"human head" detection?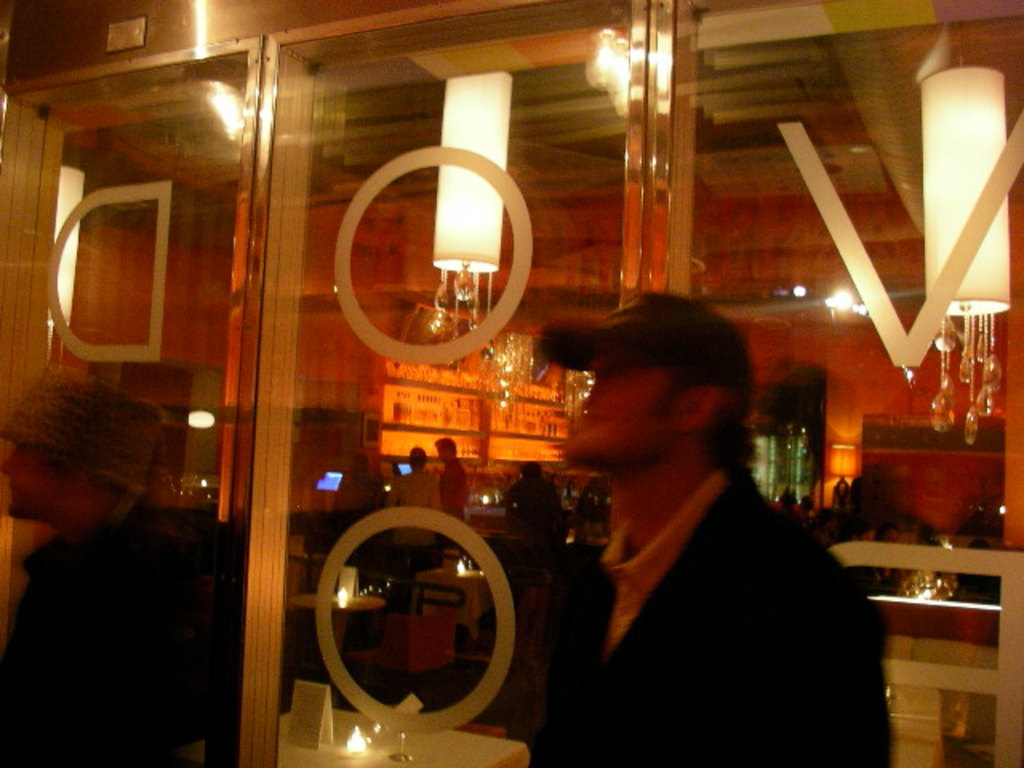
<bbox>539, 299, 771, 504</bbox>
